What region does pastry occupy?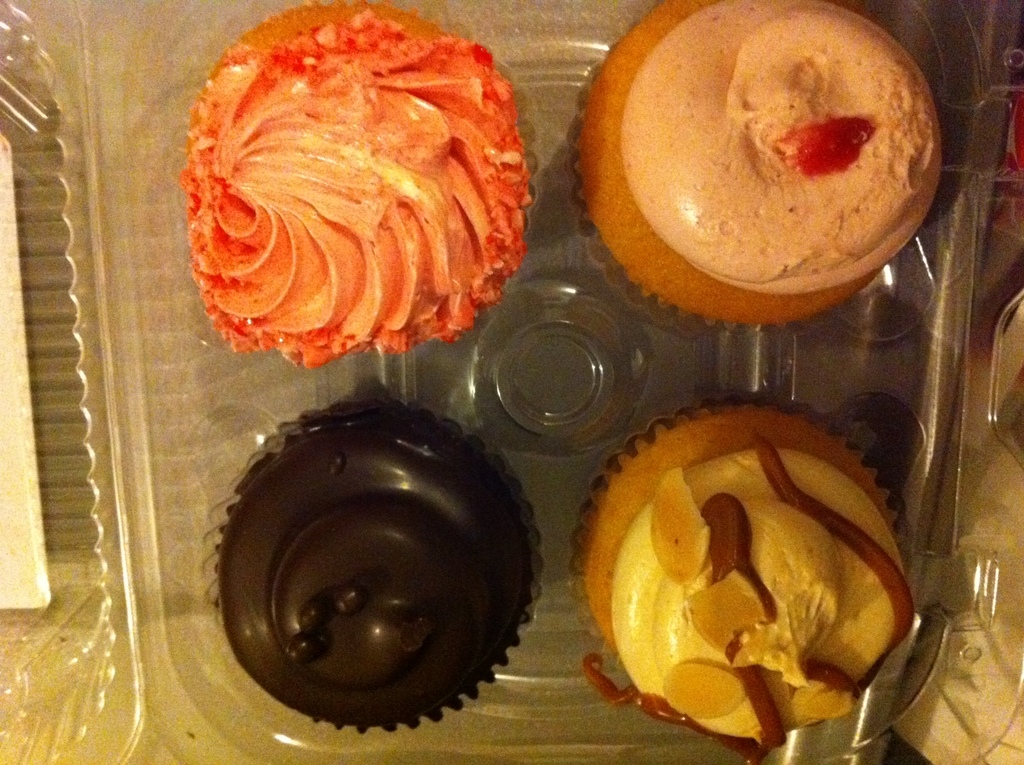
[572, 0, 938, 333].
